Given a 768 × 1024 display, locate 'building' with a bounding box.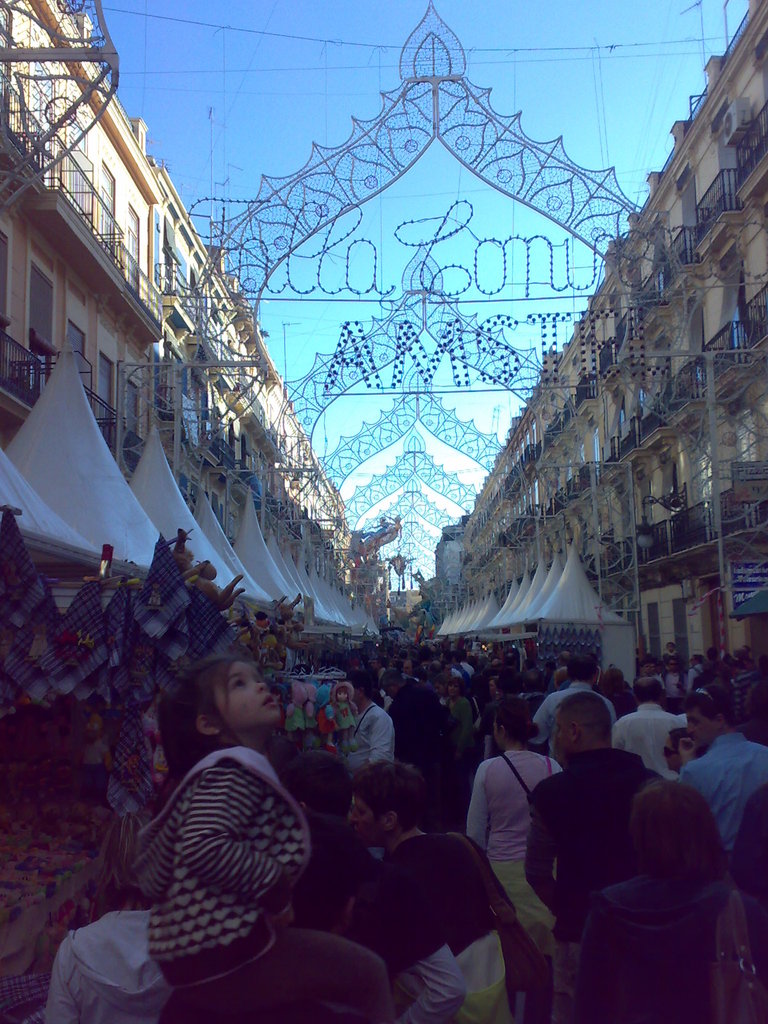
Located: (left=446, top=0, right=767, bottom=711).
